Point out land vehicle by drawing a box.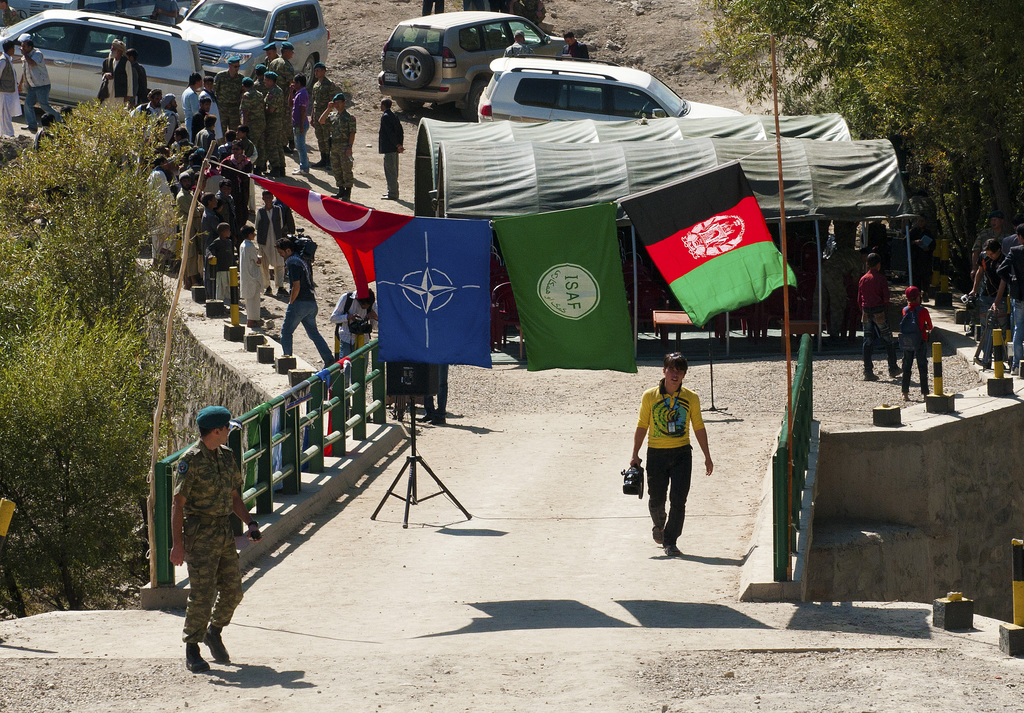
detection(0, 6, 208, 134).
